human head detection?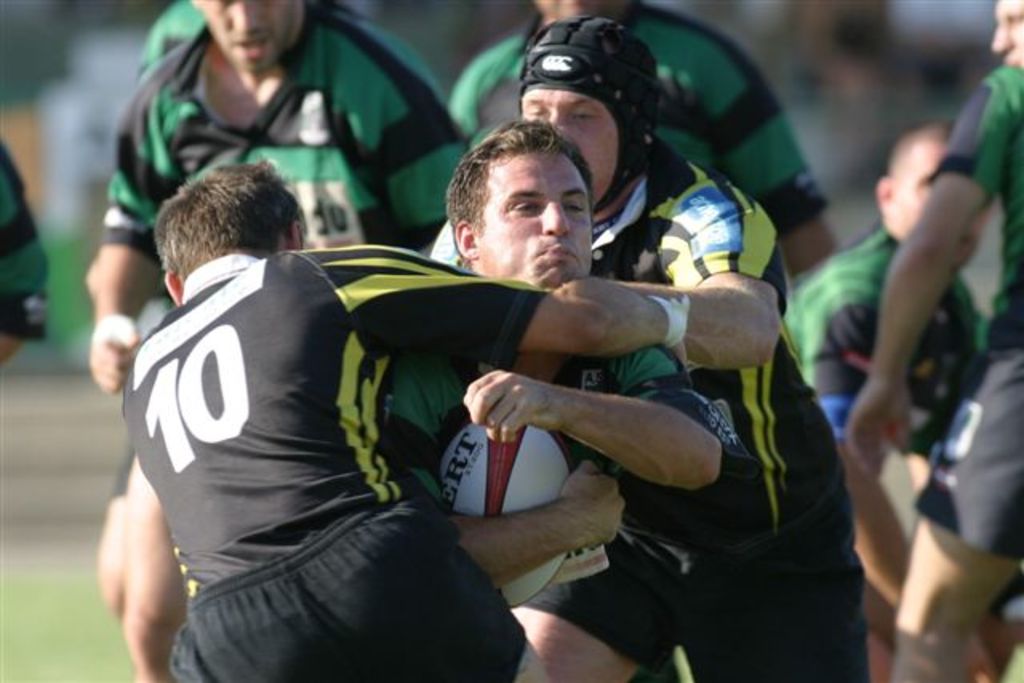
select_region(882, 118, 989, 266)
